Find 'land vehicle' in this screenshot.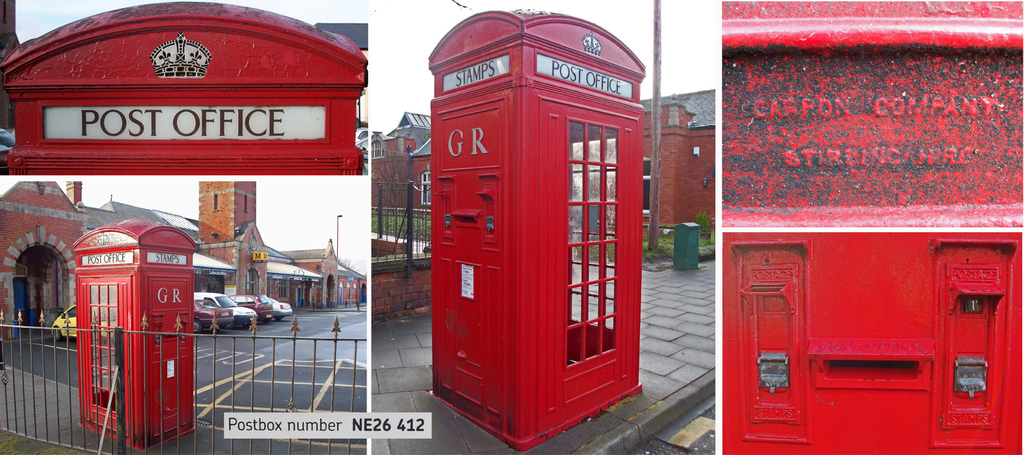
The bounding box for 'land vehicle' is x1=193 y1=292 x2=256 y2=323.
